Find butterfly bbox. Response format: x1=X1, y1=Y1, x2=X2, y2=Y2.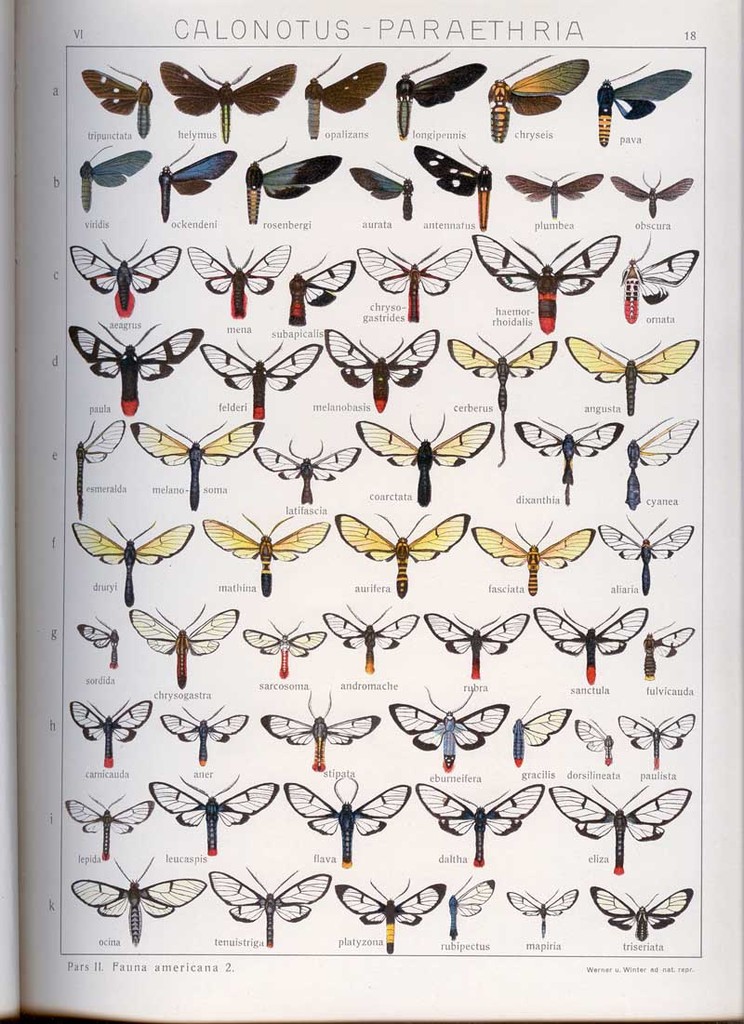
x1=179, y1=236, x2=294, y2=332.
